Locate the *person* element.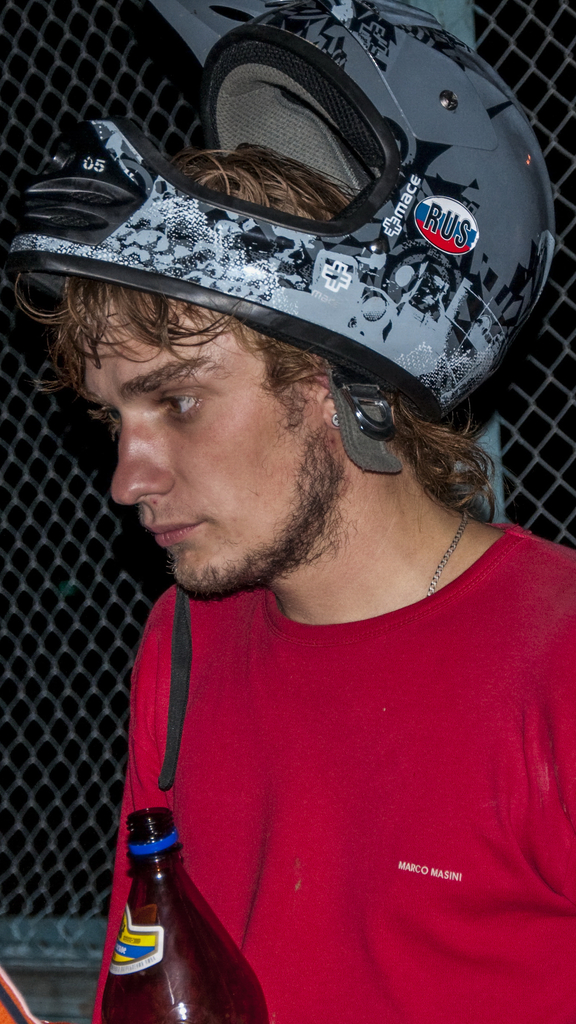
Element bbox: l=1, t=0, r=575, b=1023.
